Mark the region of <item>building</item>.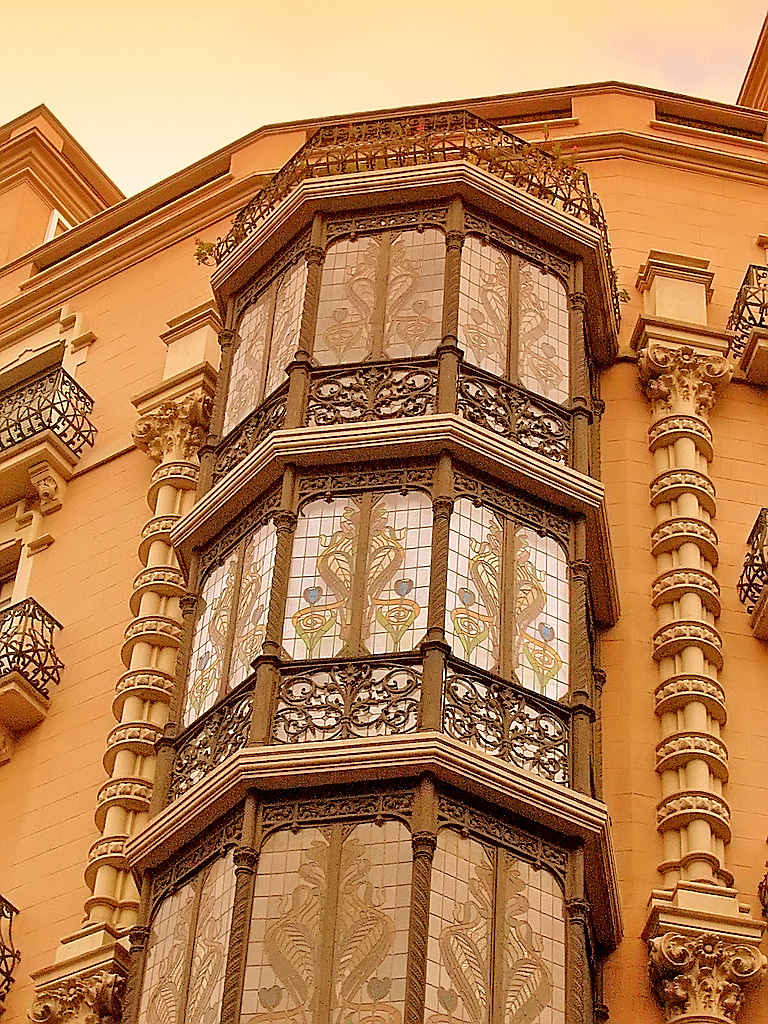
Region: crop(0, 11, 767, 1023).
